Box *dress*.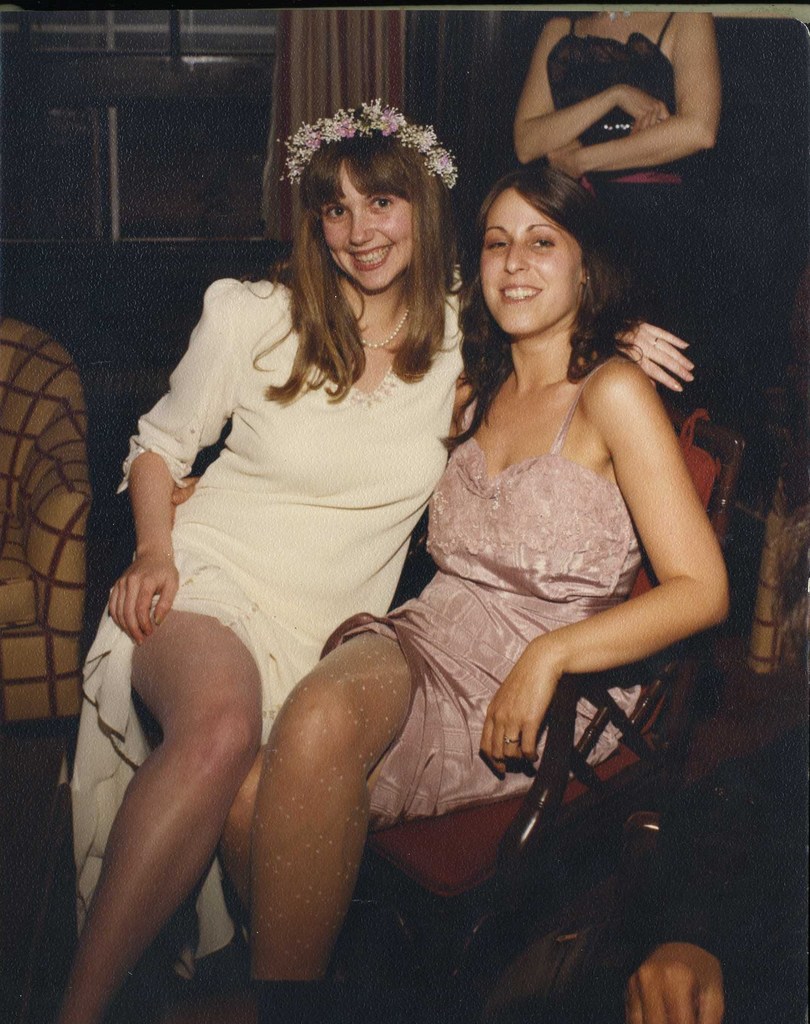
[314,355,645,832].
